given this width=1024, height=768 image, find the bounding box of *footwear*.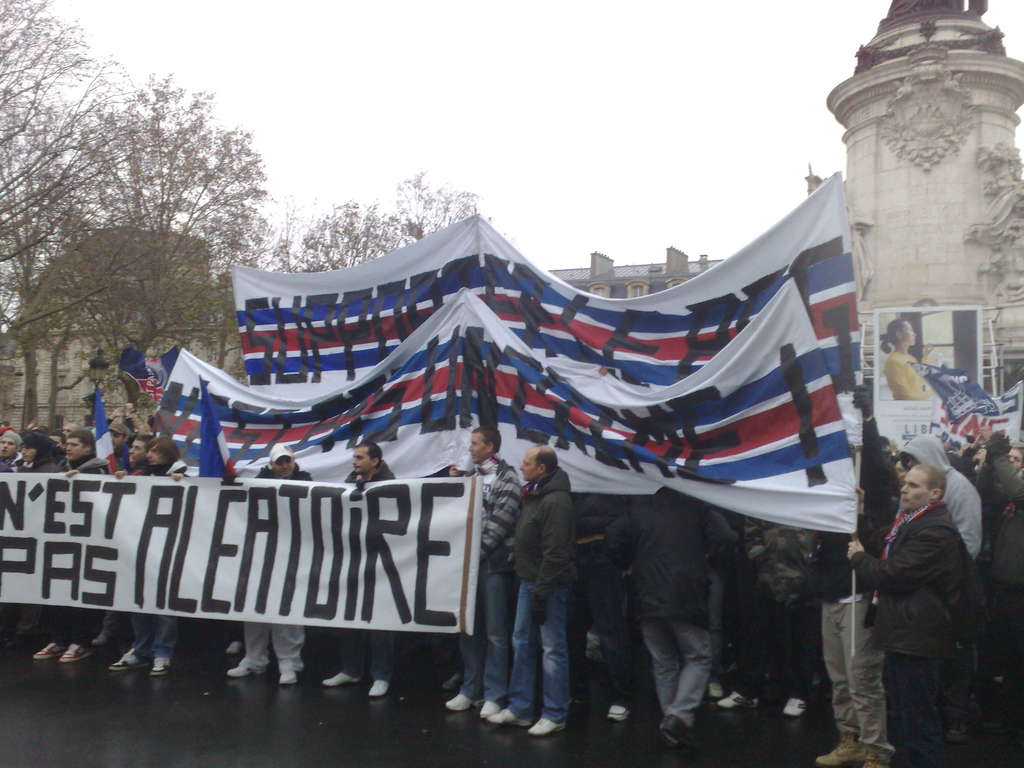
367 679 388 698.
